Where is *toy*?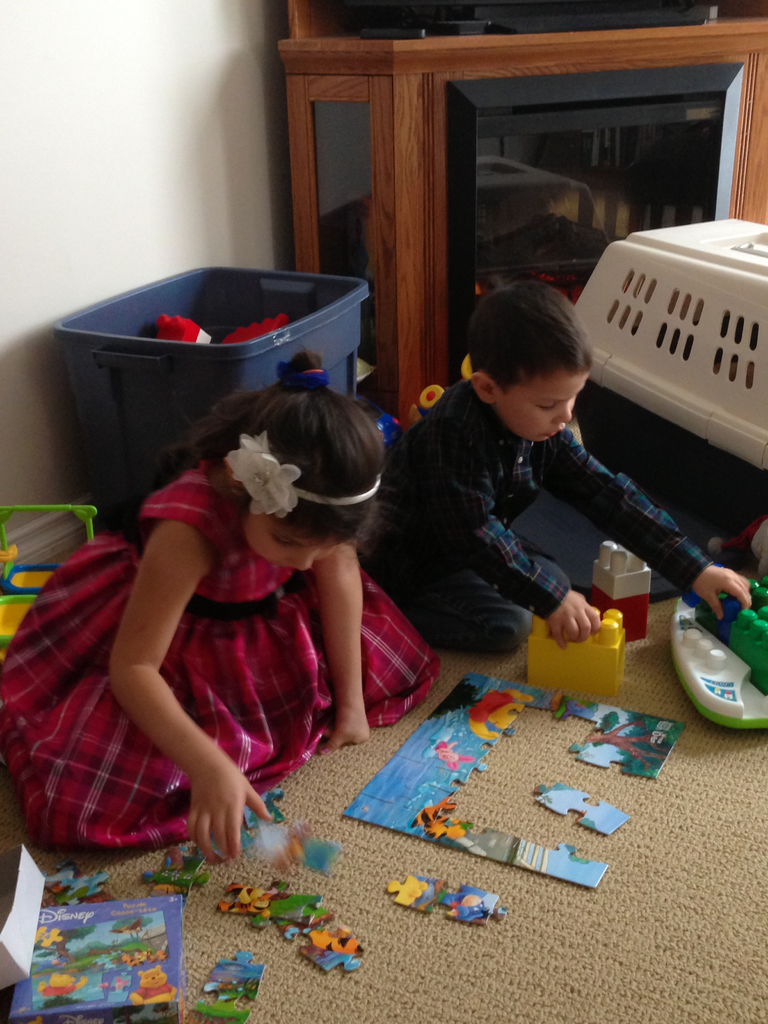
[412,358,472,417].
